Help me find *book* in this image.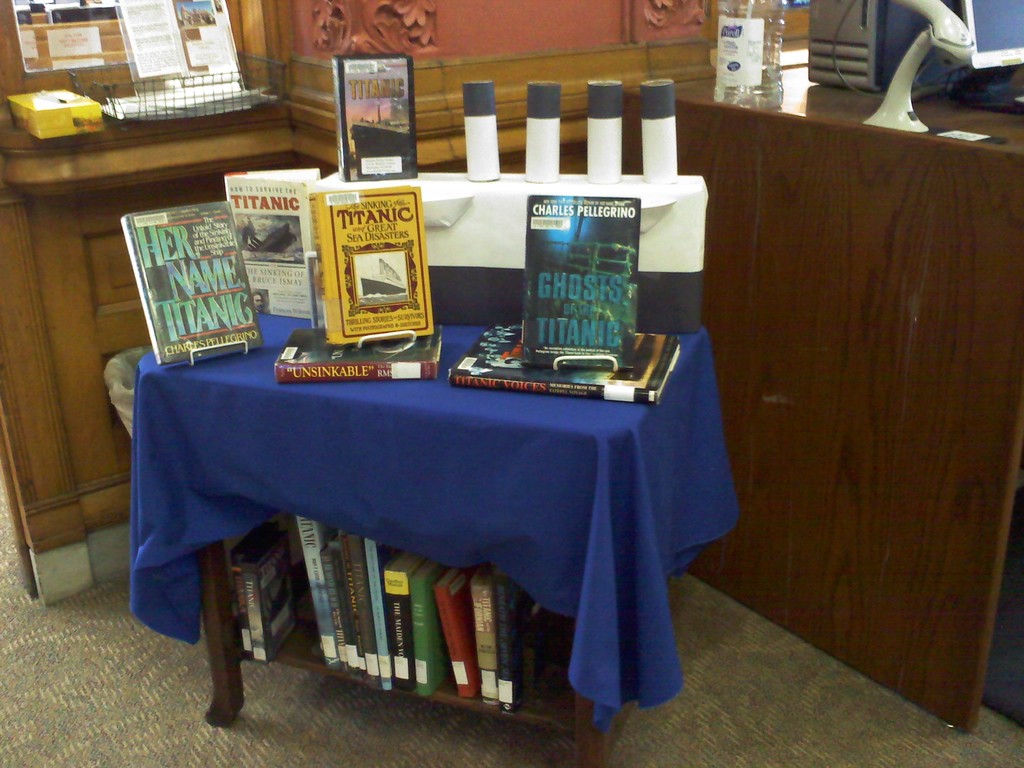
Found it: (x1=449, y1=332, x2=685, y2=407).
